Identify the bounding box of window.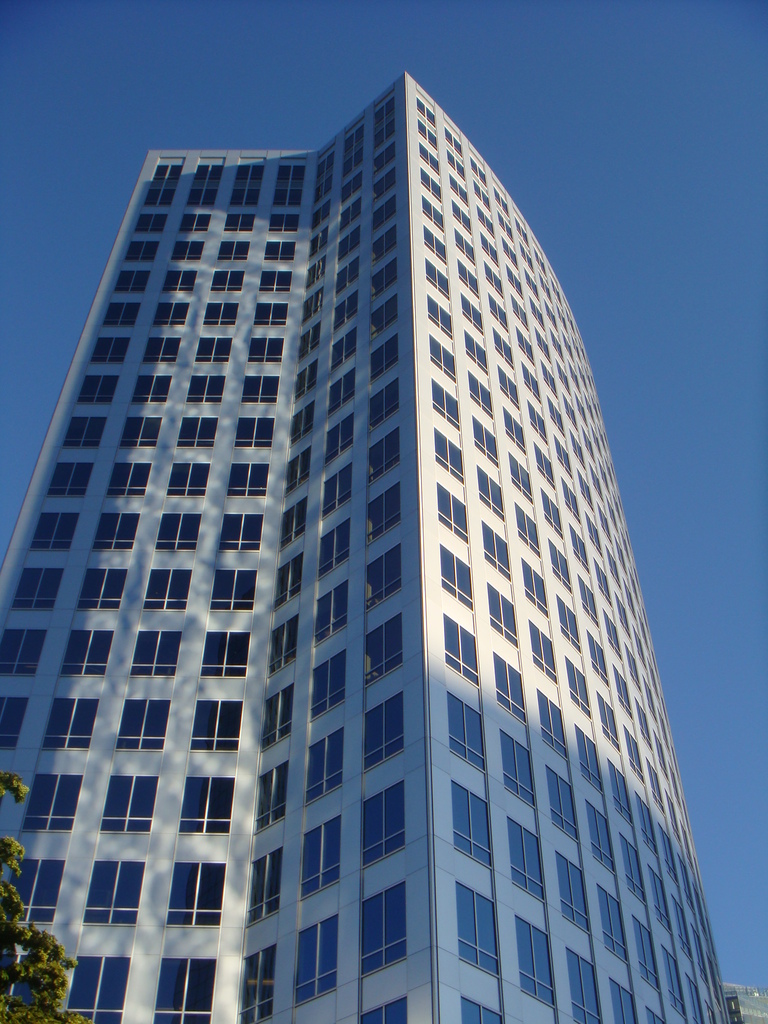
l=228, t=211, r=254, b=230.
